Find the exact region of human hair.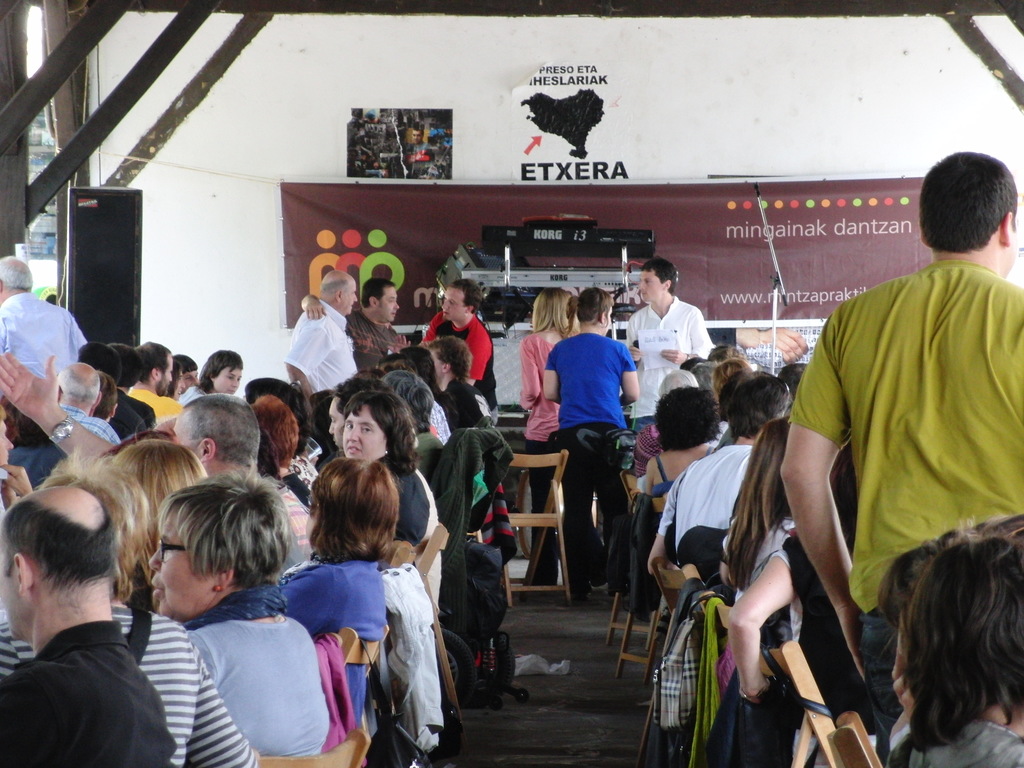
Exact region: rect(876, 503, 1015, 767).
